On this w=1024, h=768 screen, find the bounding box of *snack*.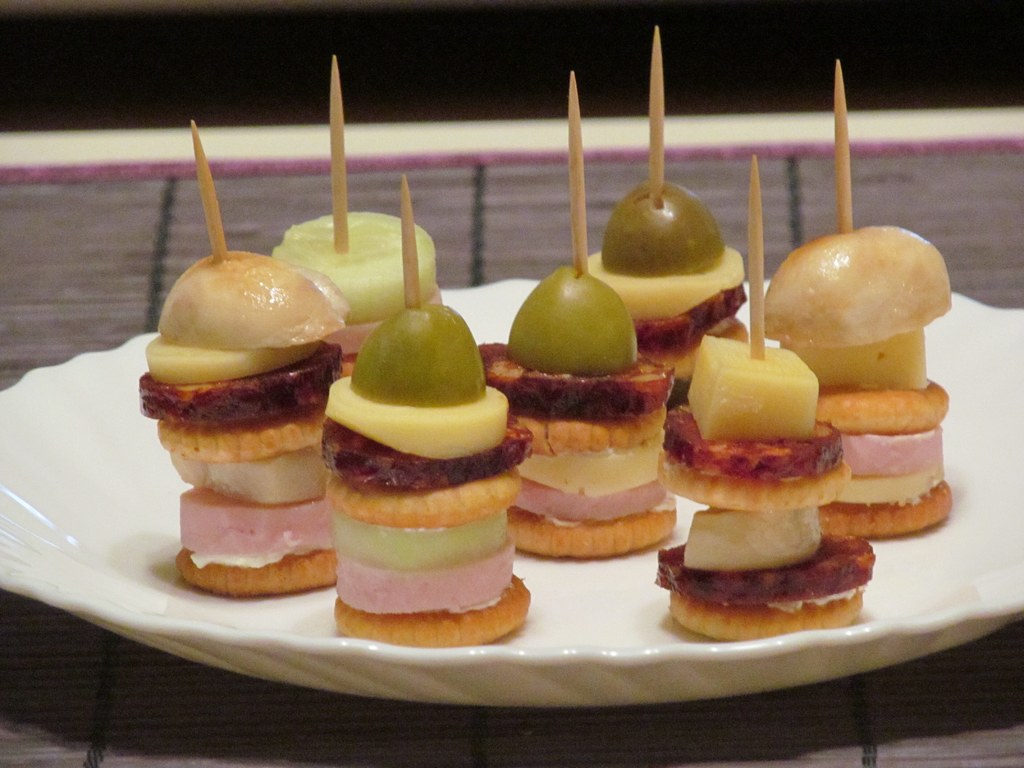
Bounding box: detection(317, 306, 532, 651).
